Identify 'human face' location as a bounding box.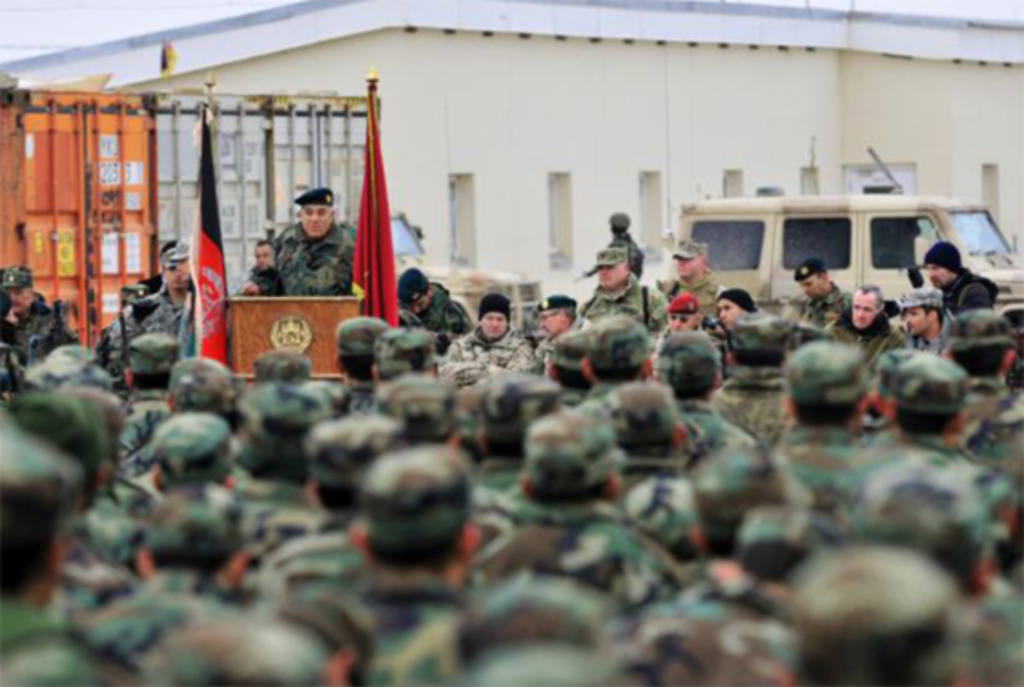
locate(674, 253, 705, 281).
